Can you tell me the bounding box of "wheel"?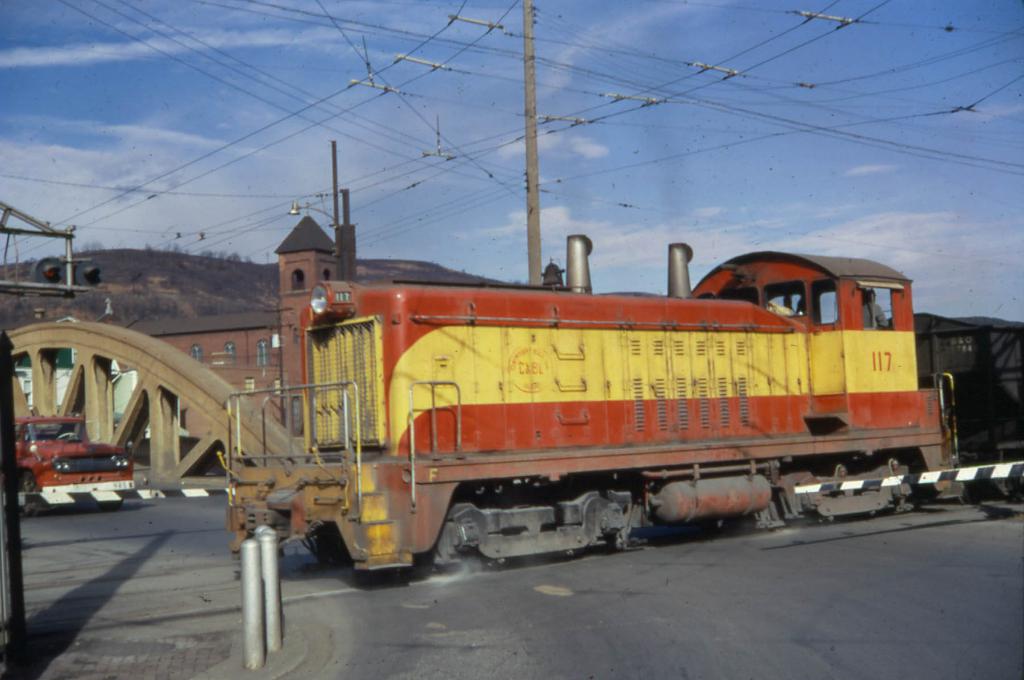
bbox=(18, 474, 42, 518).
